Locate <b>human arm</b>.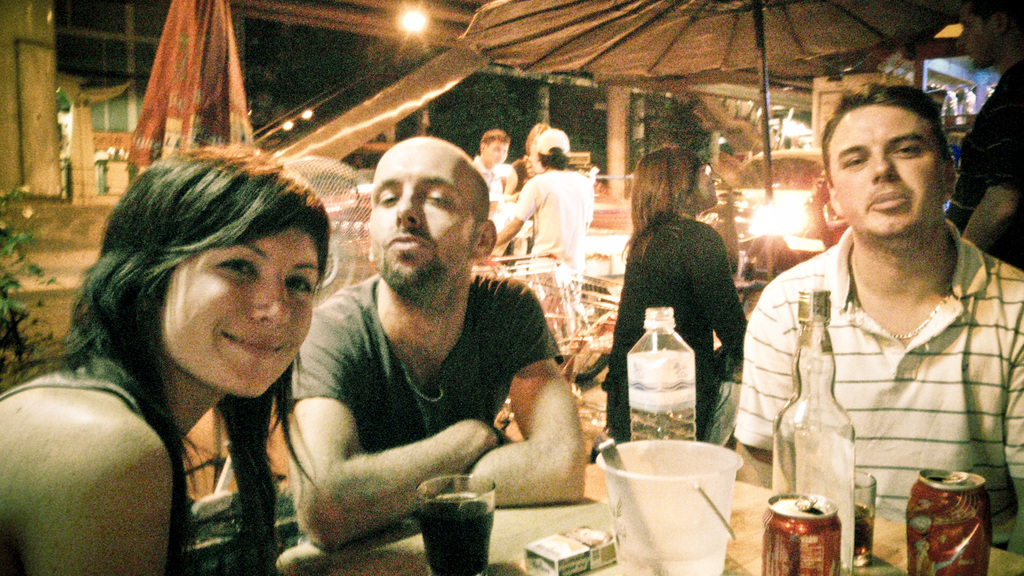
Bounding box: 286:335:528:535.
